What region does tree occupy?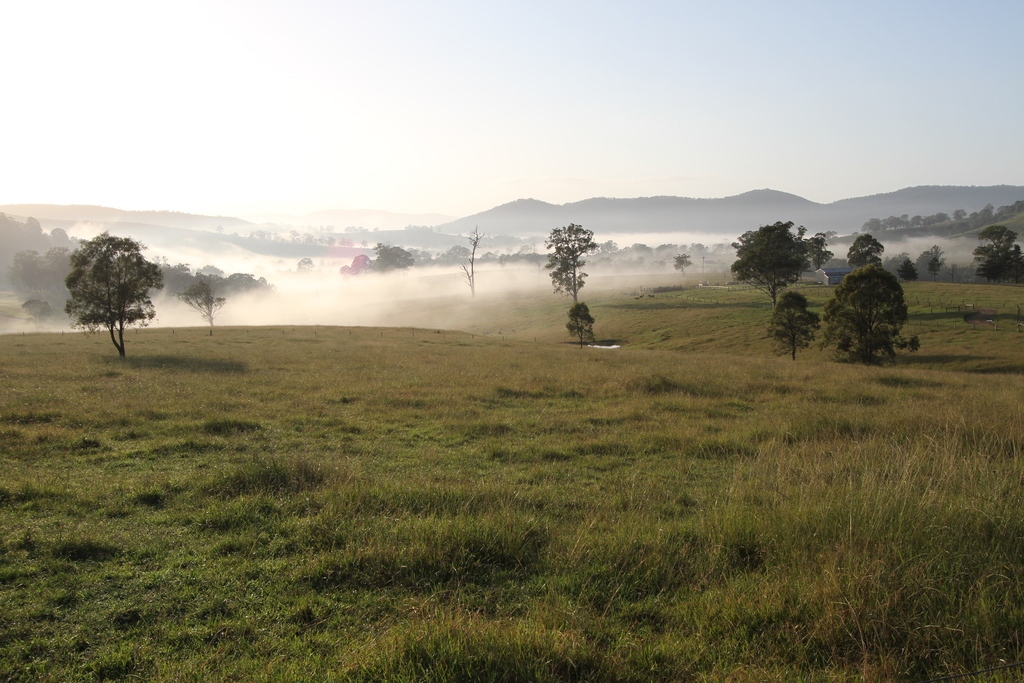
<box>840,227,887,272</box>.
